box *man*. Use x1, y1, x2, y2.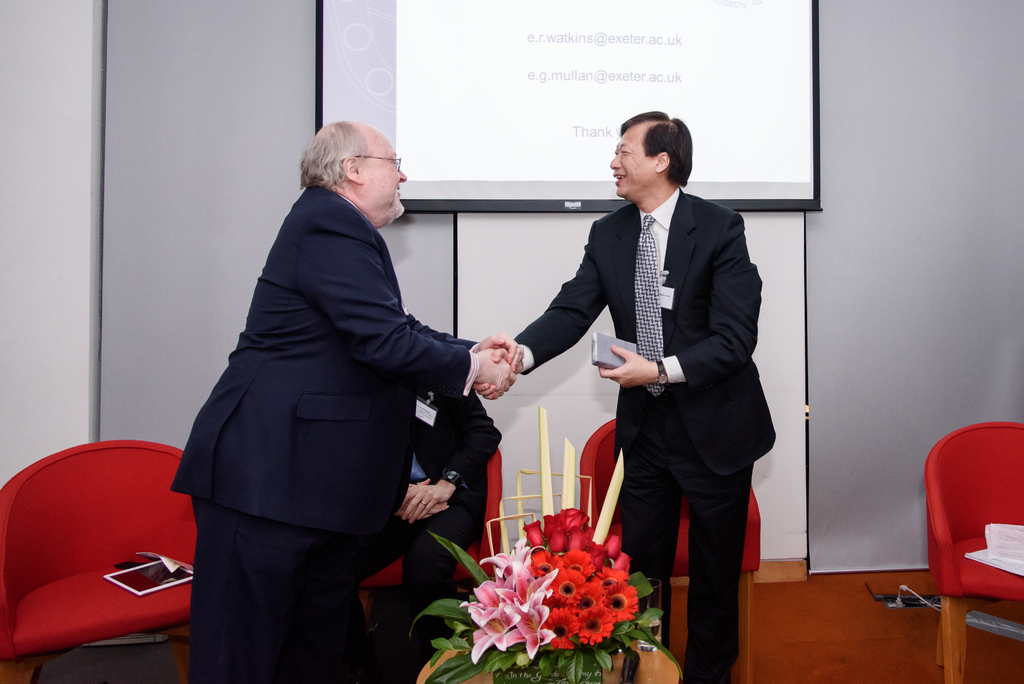
169, 120, 522, 683.
